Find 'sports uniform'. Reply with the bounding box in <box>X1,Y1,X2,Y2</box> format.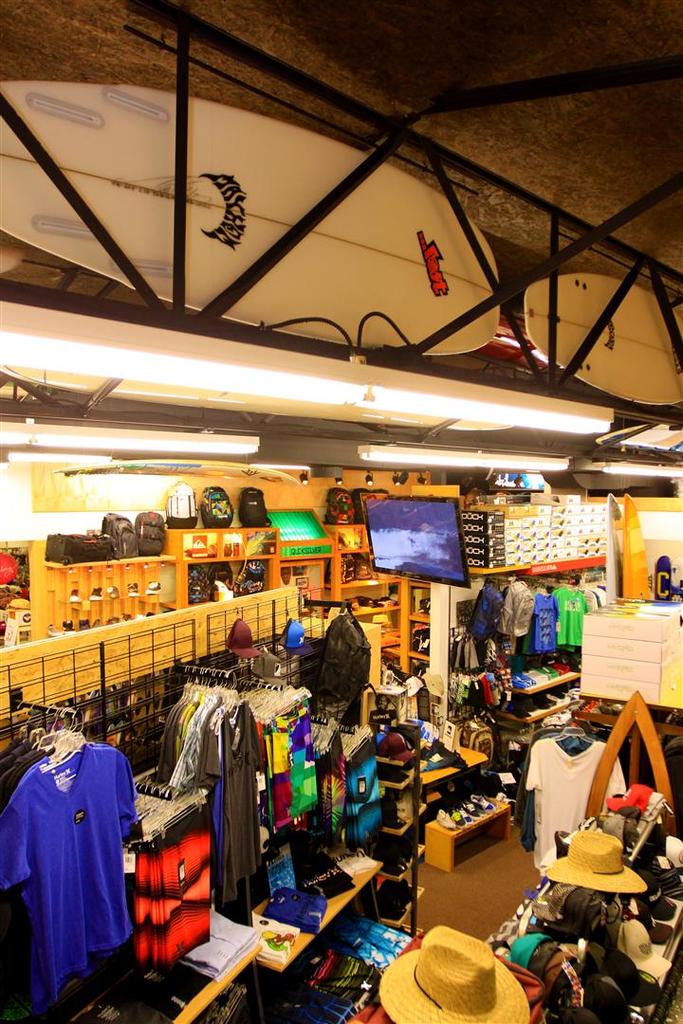
<box>533,593,561,653</box>.
